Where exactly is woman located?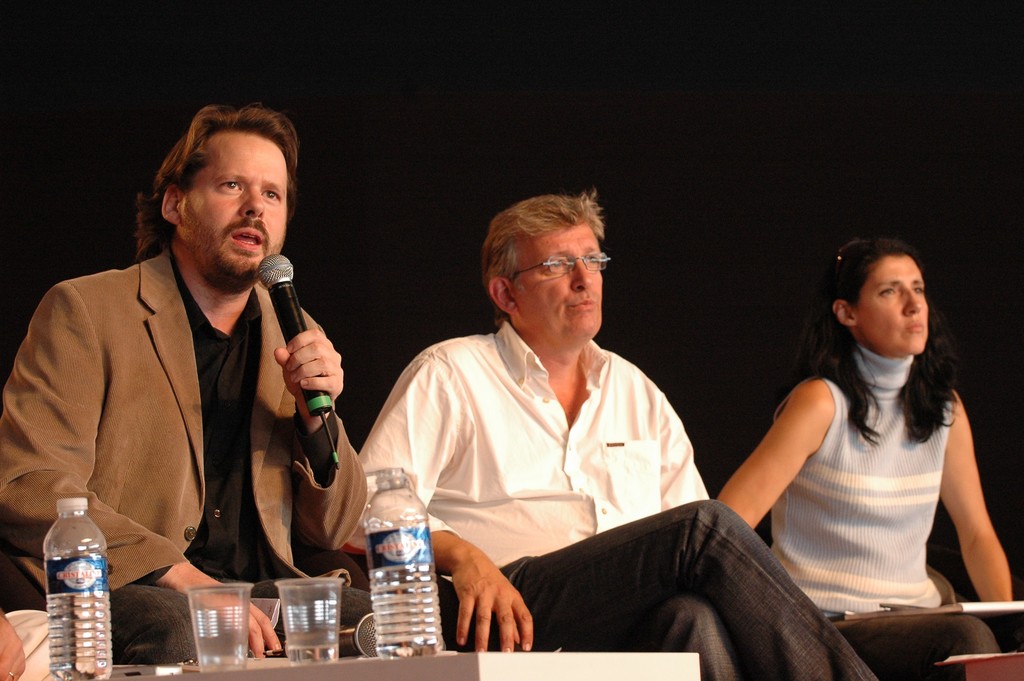
Its bounding box is [left=723, top=233, right=1003, bottom=637].
